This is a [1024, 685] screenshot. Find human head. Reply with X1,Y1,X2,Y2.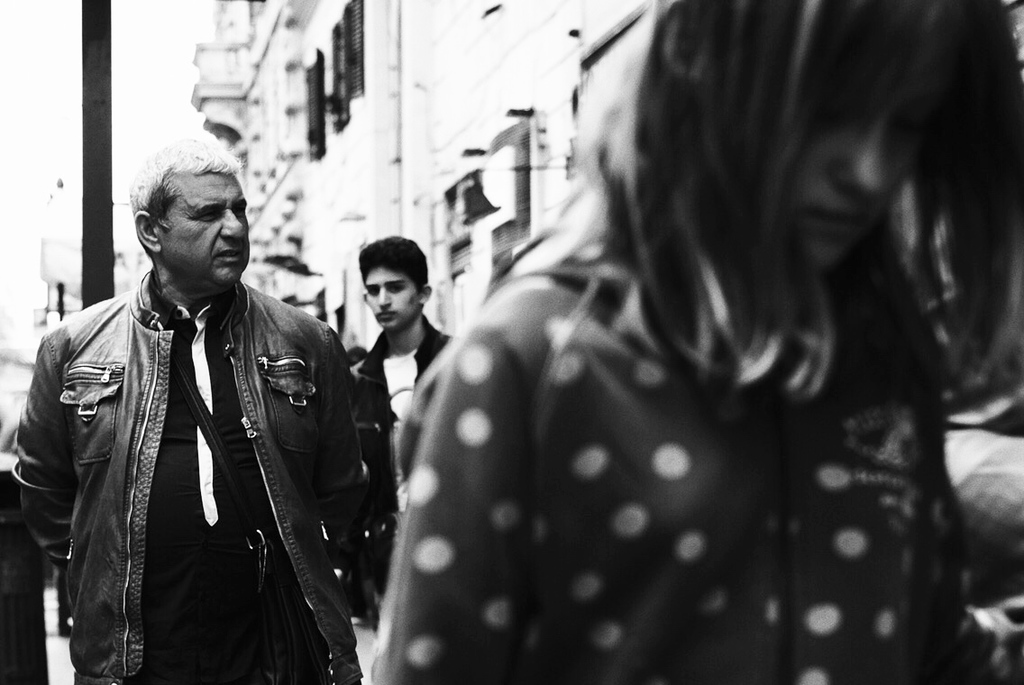
125,139,236,273.
